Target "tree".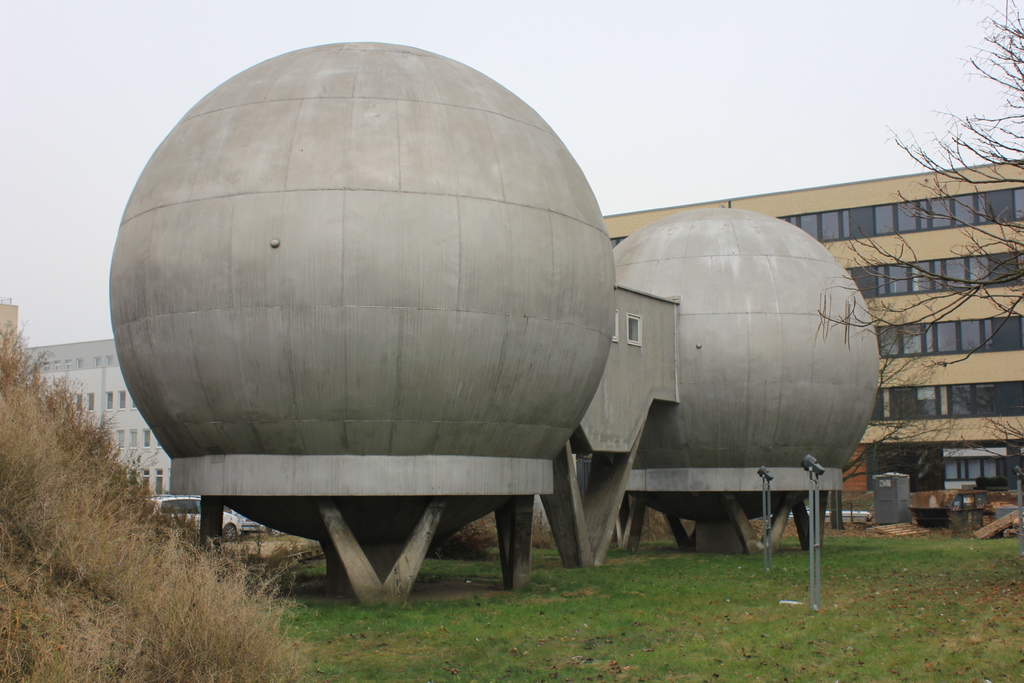
Target region: {"left": 0, "top": 324, "right": 294, "bottom": 656}.
